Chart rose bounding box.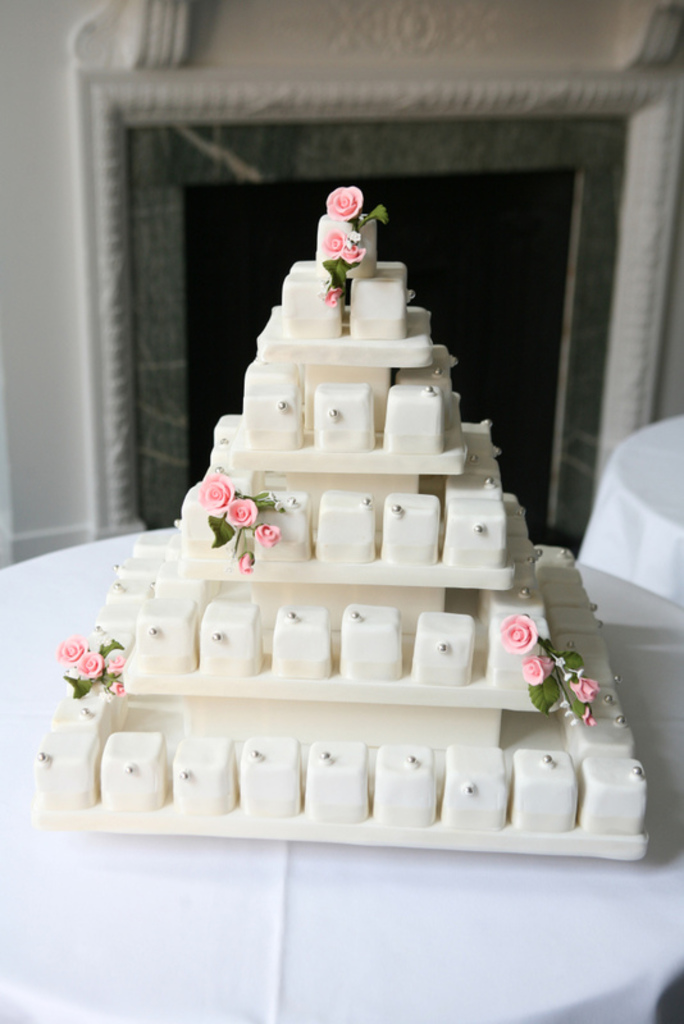
Charted: pyautogui.locateOnScreen(224, 497, 255, 529).
